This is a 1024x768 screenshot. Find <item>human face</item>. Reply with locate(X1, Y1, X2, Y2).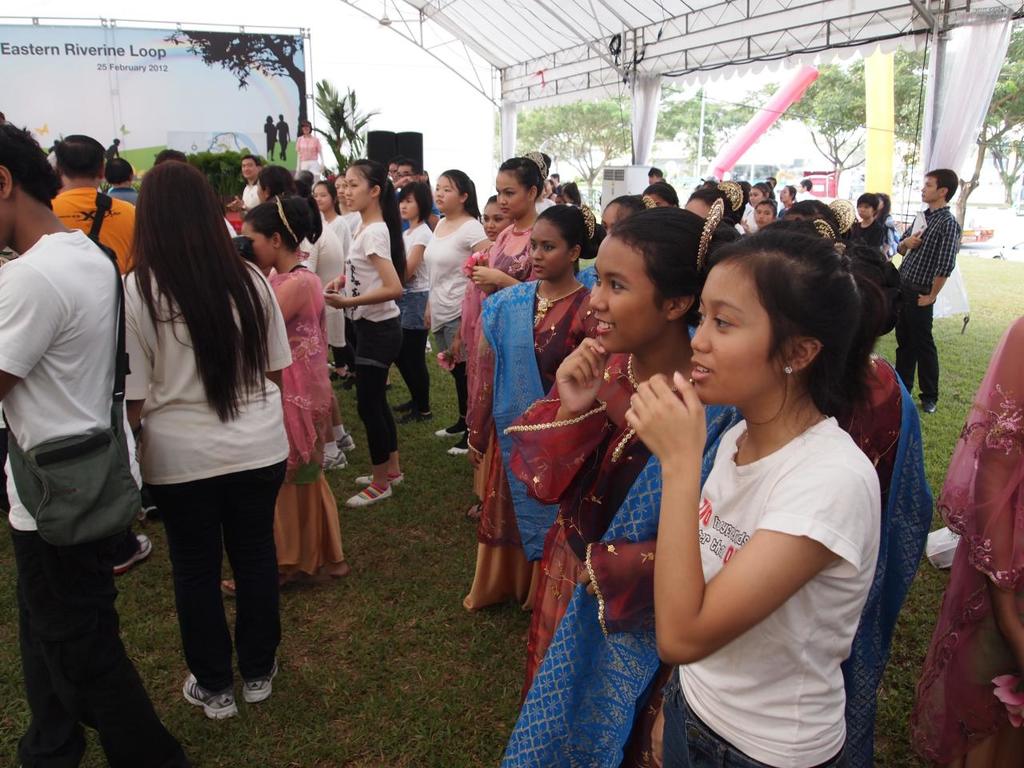
locate(858, 202, 873, 218).
